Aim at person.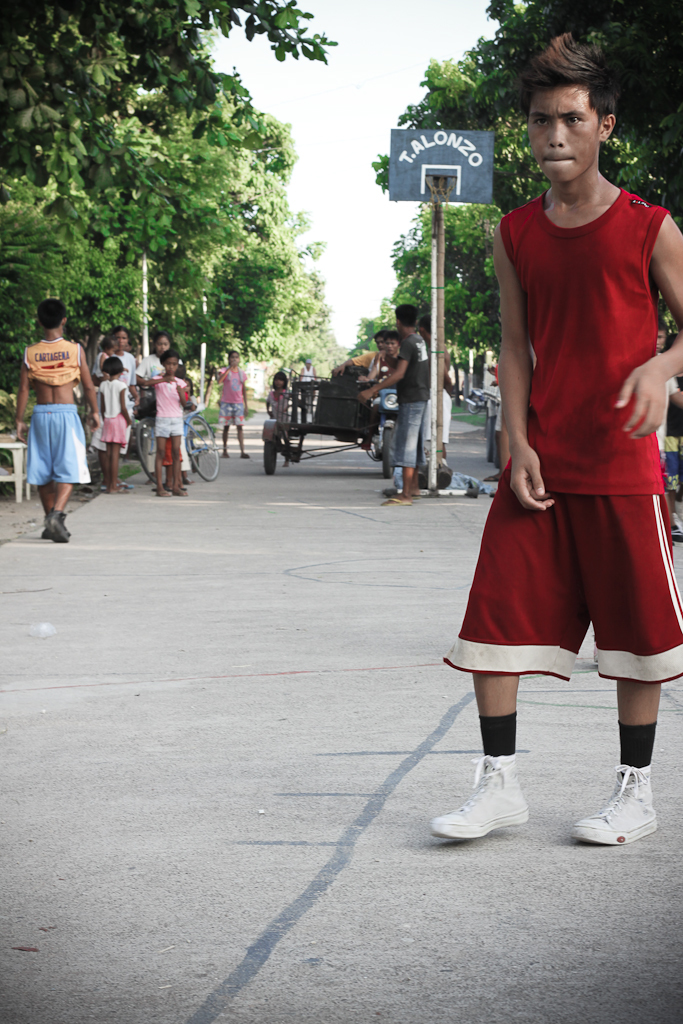
Aimed at rect(365, 306, 429, 507).
